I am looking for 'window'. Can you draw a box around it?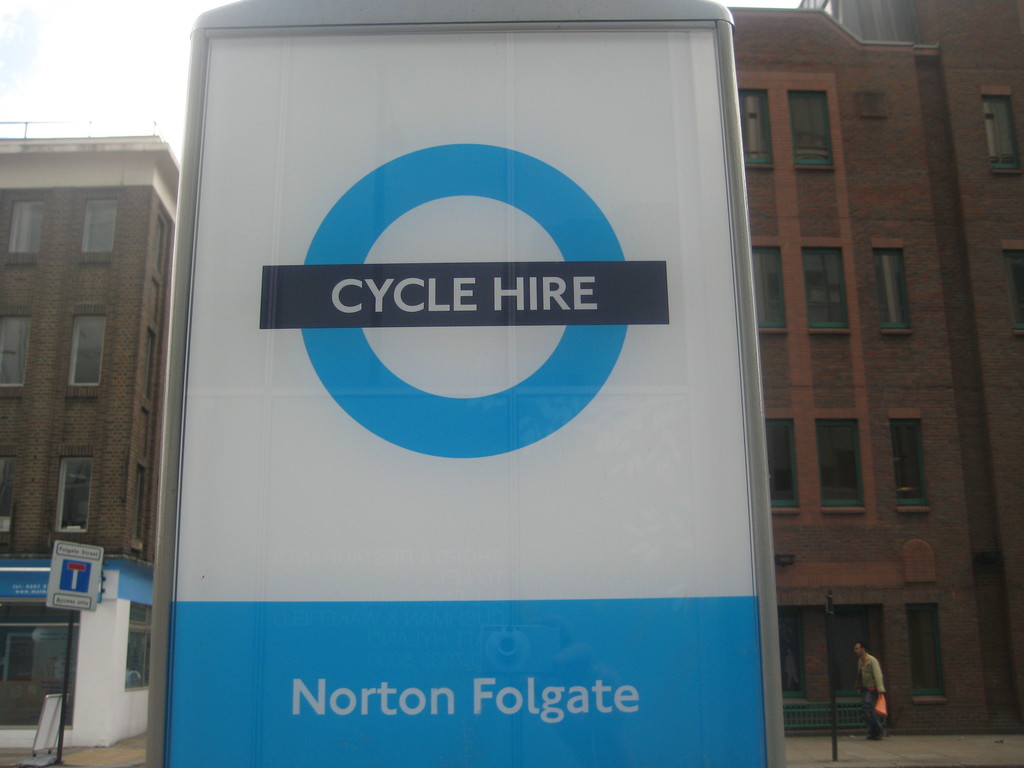
Sure, the bounding box is x1=872 y1=252 x2=911 y2=331.
